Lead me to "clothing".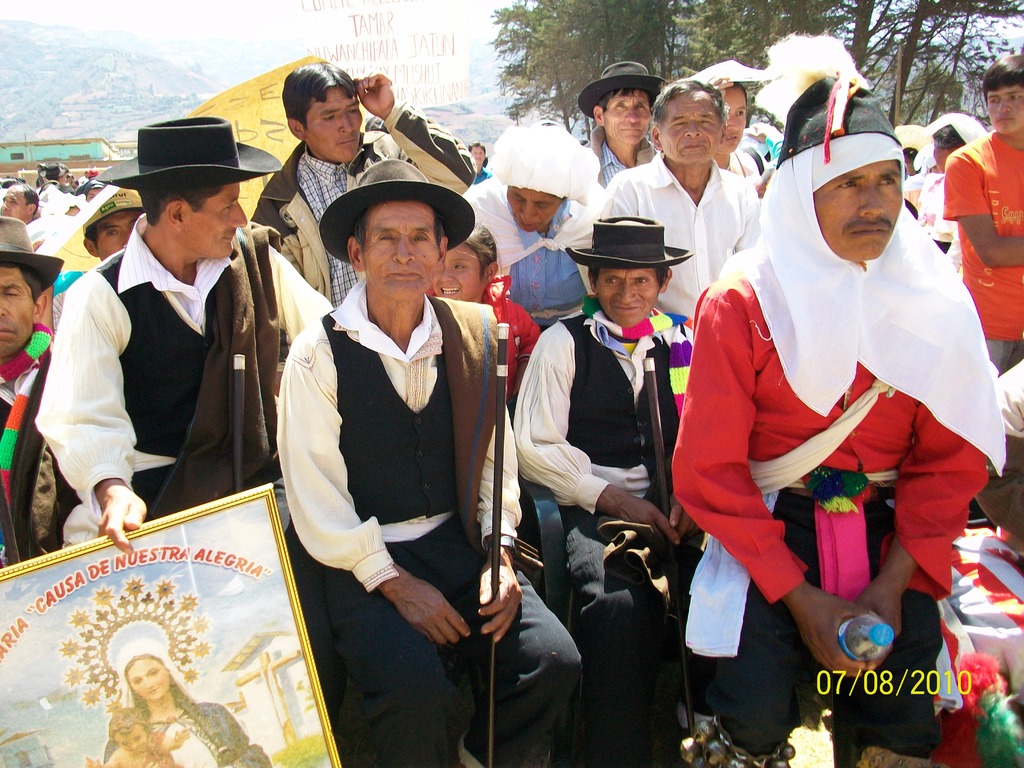
Lead to (31,226,334,557).
